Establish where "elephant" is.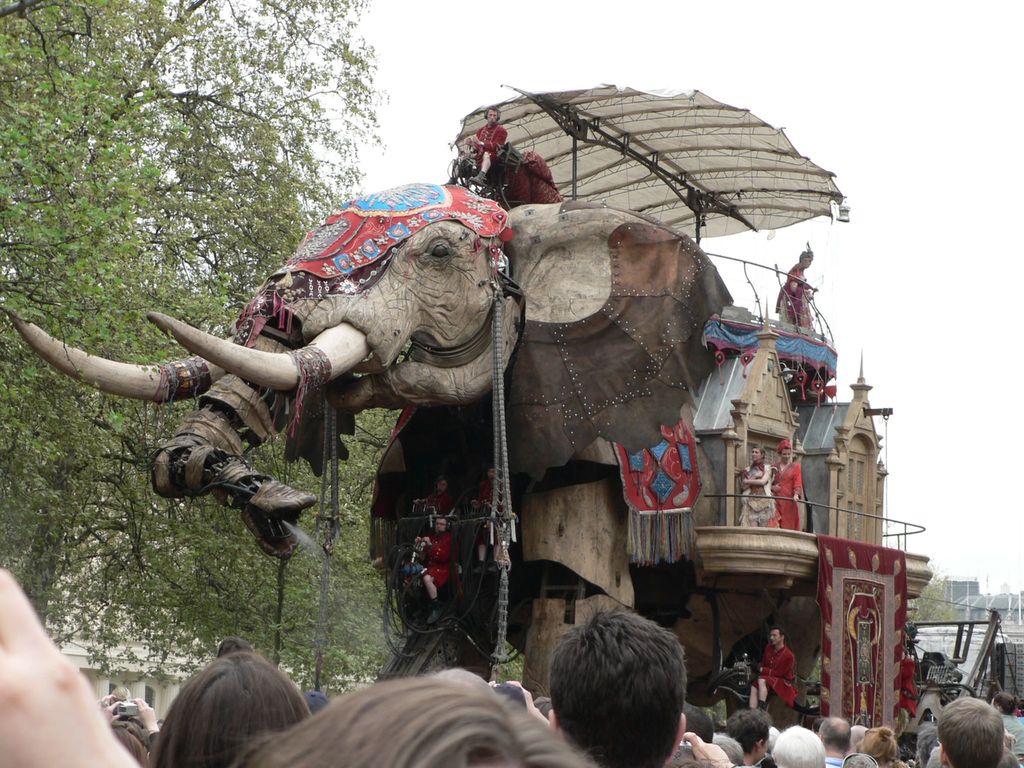
Established at region(1, 186, 731, 705).
